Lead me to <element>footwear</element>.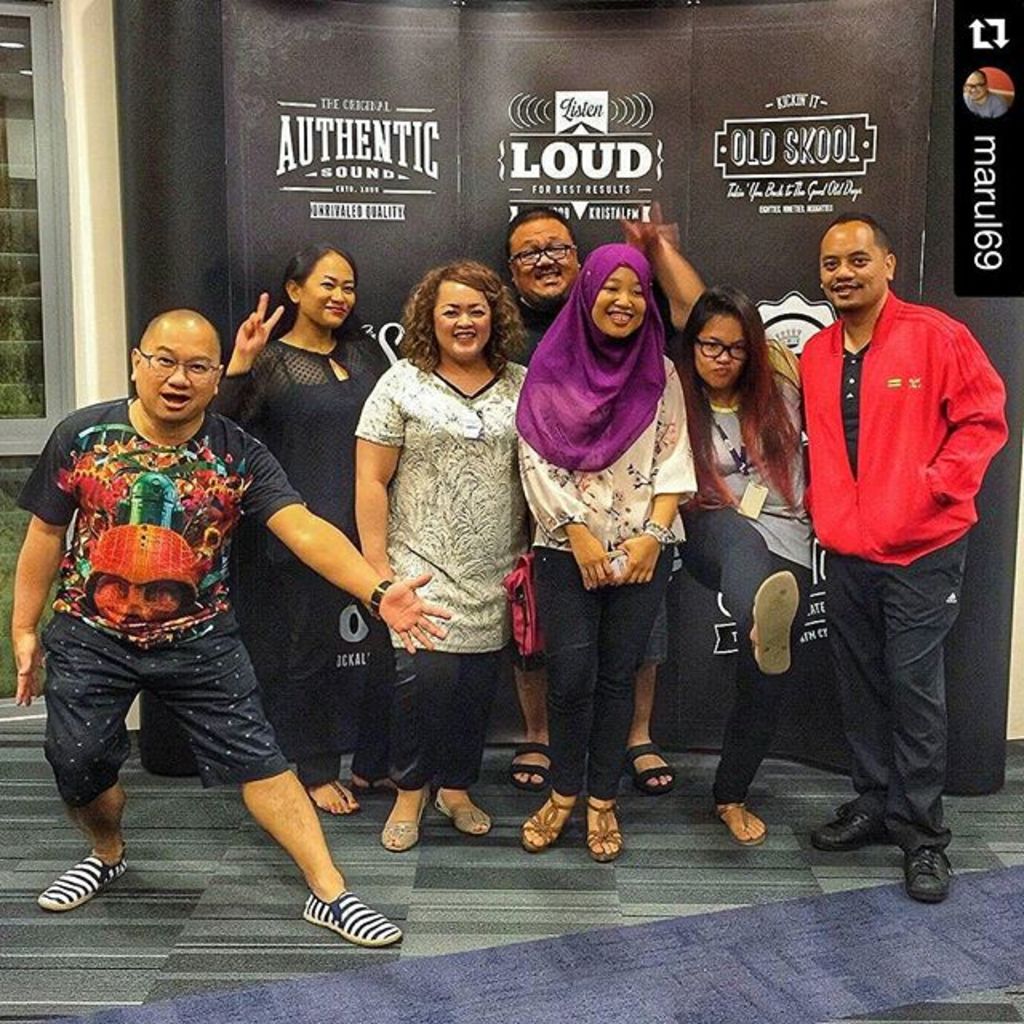
Lead to x1=379, y1=794, x2=427, y2=853.
